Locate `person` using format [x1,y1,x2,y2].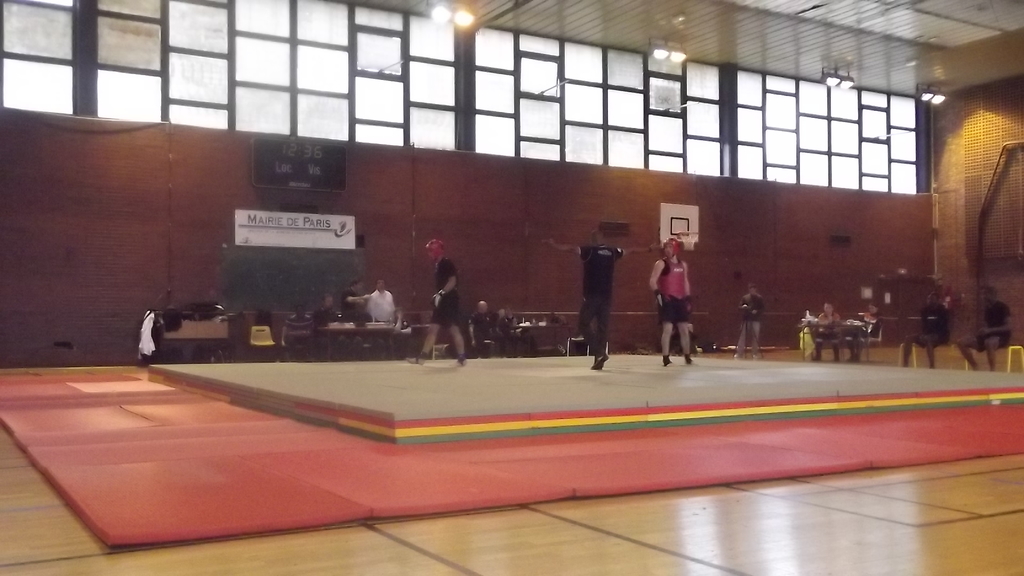
[543,224,653,368].
